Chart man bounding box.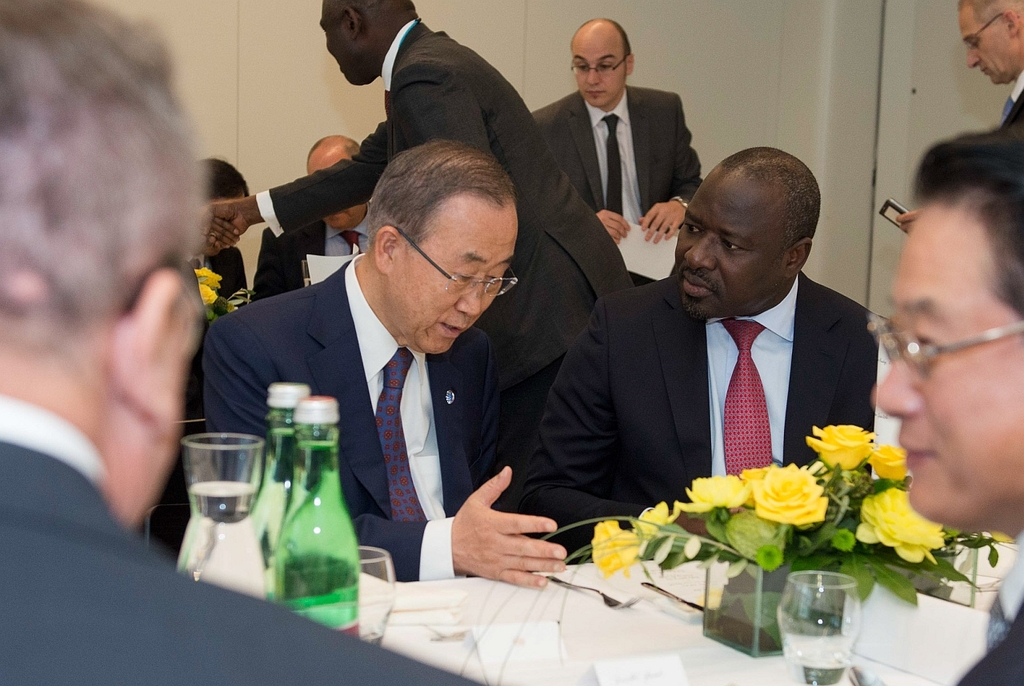
Charted: [x1=955, y1=2, x2=1023, y2=130].
